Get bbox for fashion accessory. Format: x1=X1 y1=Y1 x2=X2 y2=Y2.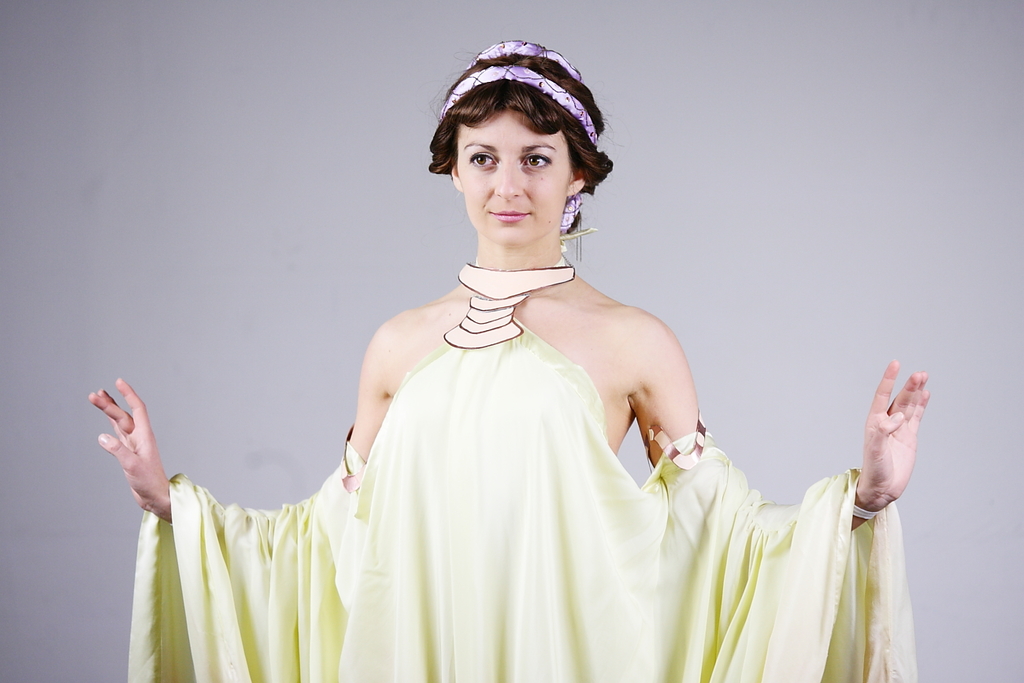
x1=445 y1=262 x2=575 y2=351.
